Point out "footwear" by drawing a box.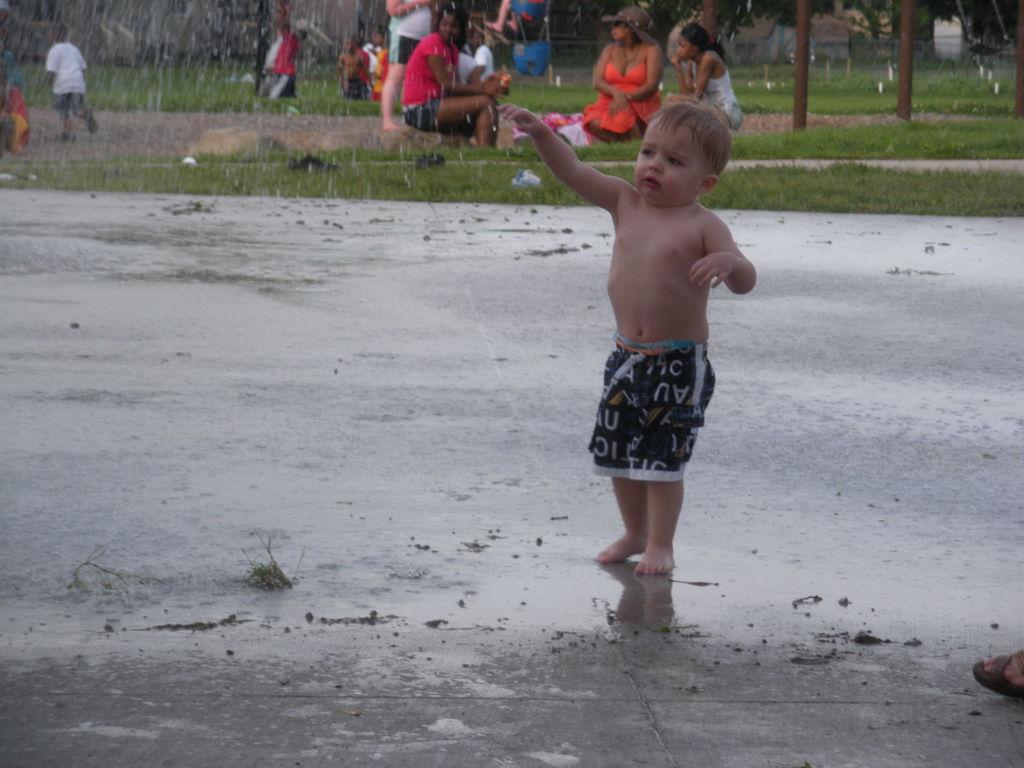
<bbox>507, 168, 540, 188</bbox>.
